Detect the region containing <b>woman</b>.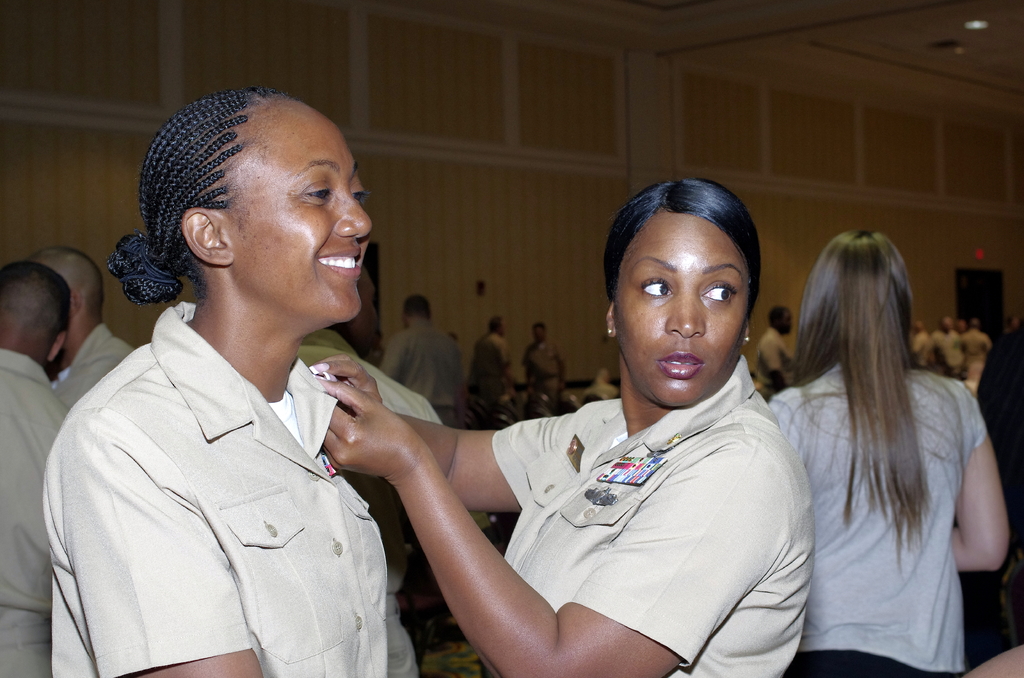
<bbox>749, 206, 1004, 674</bbox>.
